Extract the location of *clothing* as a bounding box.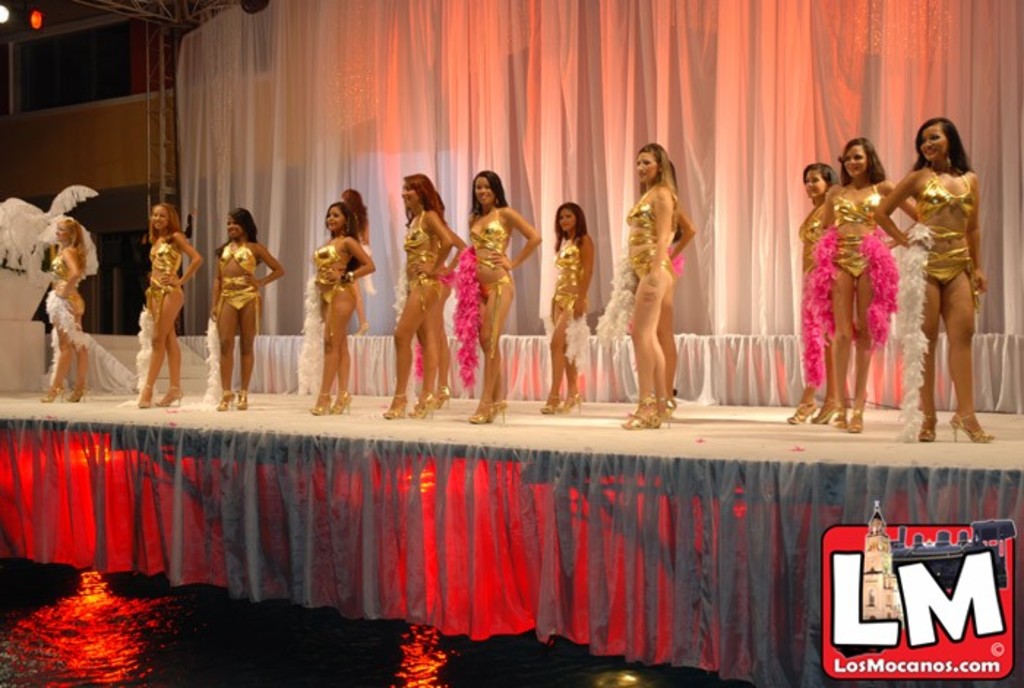
[x1=838, y1=183, x2=885, y2=223].
